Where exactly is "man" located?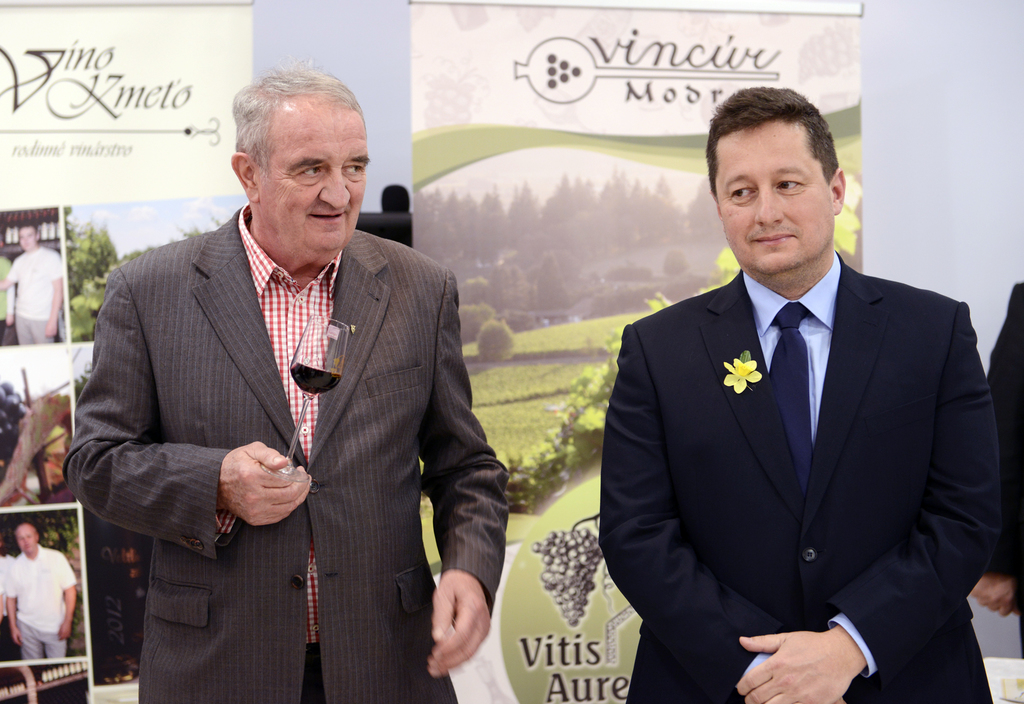
Its bounding box is x1=596 y1=84 x2=1005 y2=703.
